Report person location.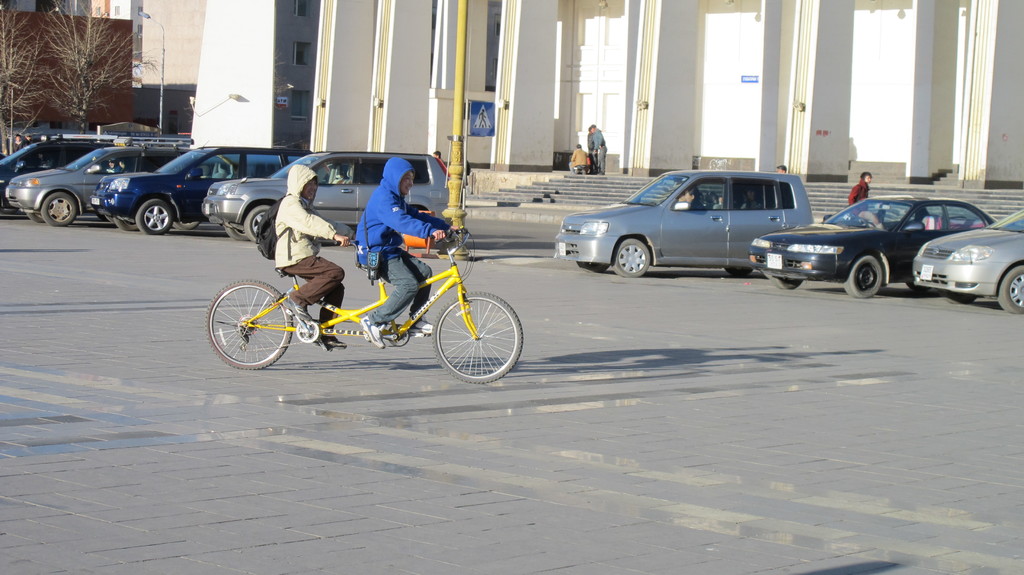
Report: [left=778, top=165, right=787, bottom=173].
